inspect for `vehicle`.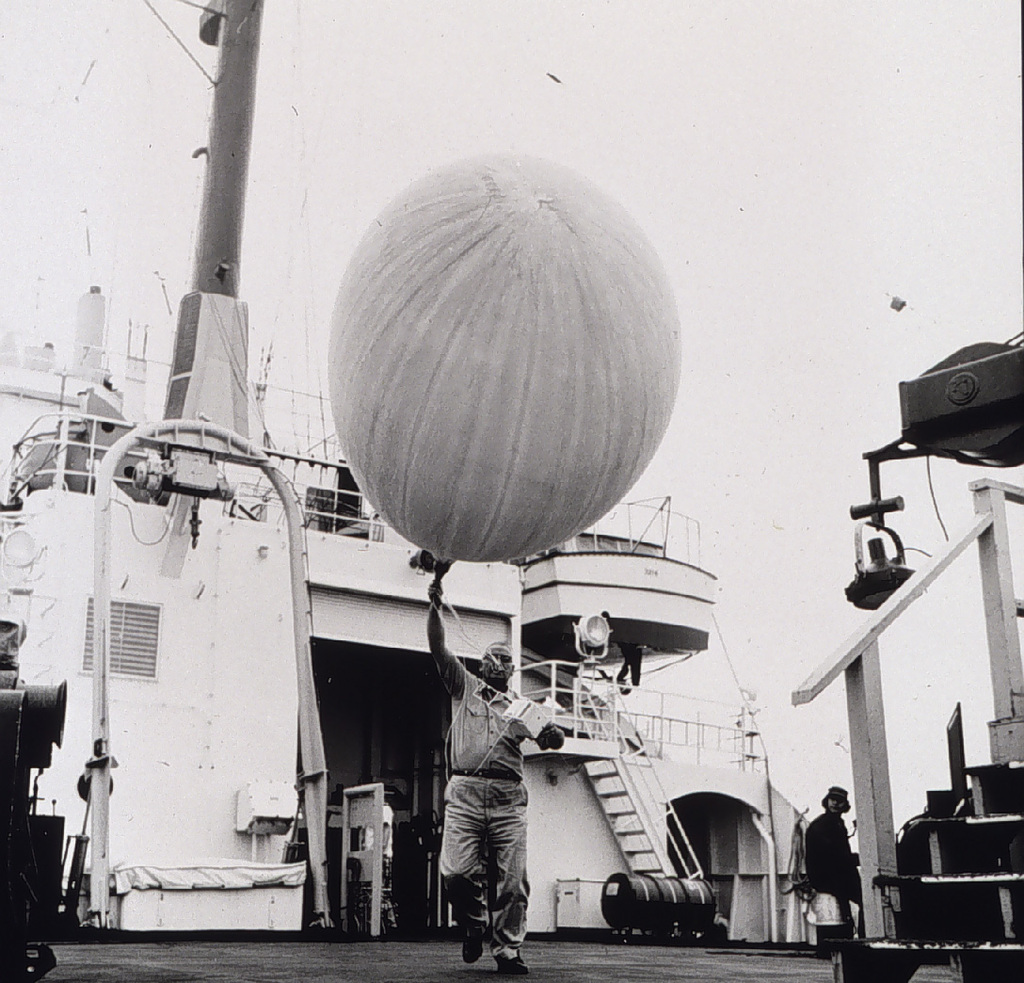
Inspection: rect(0, 0, 1023, 982).
